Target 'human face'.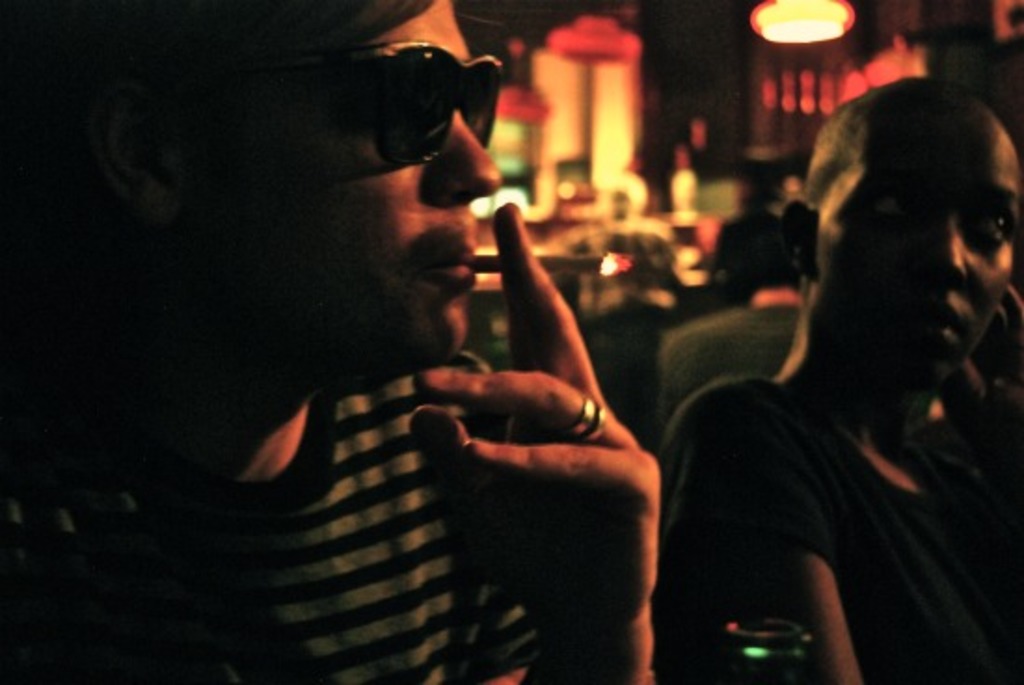
Target region: bbox(814, 101, 1022, 395).
